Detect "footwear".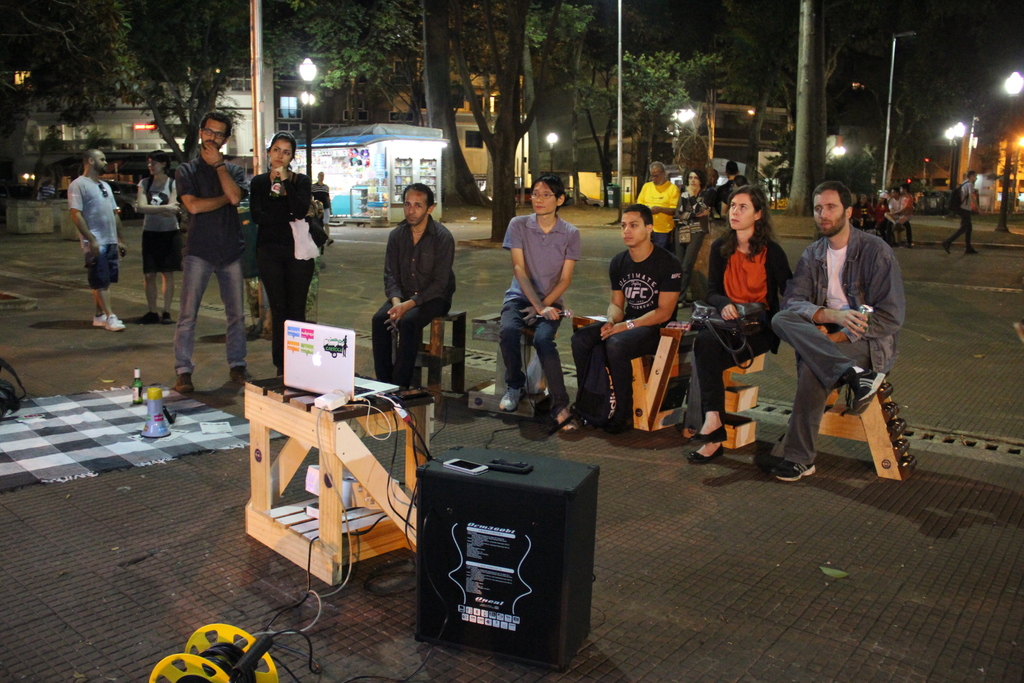
Detected at (676,288,686,308).
